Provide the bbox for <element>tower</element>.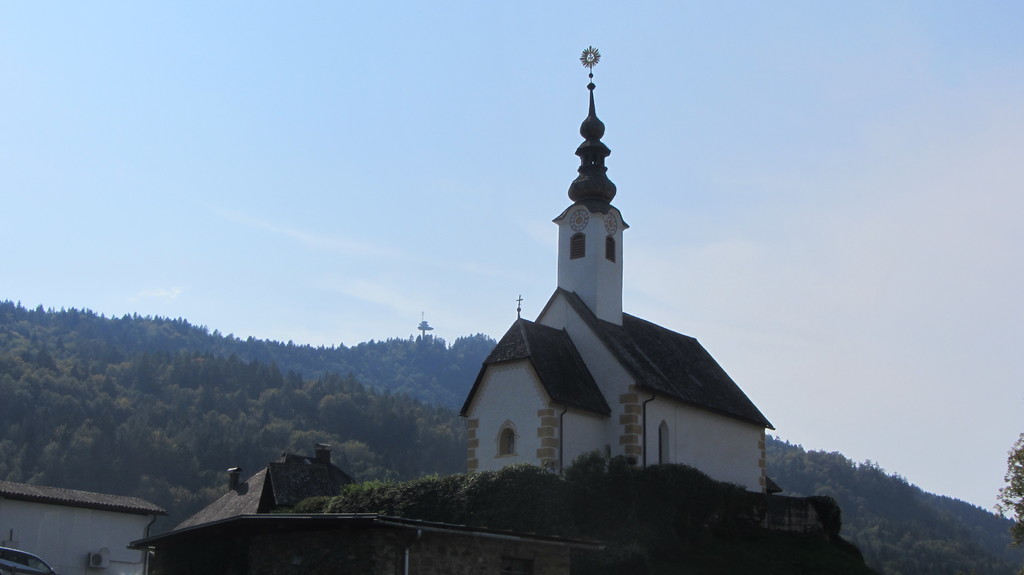
pyautogui.locateOnScreen(551, 44, 631, 325).
